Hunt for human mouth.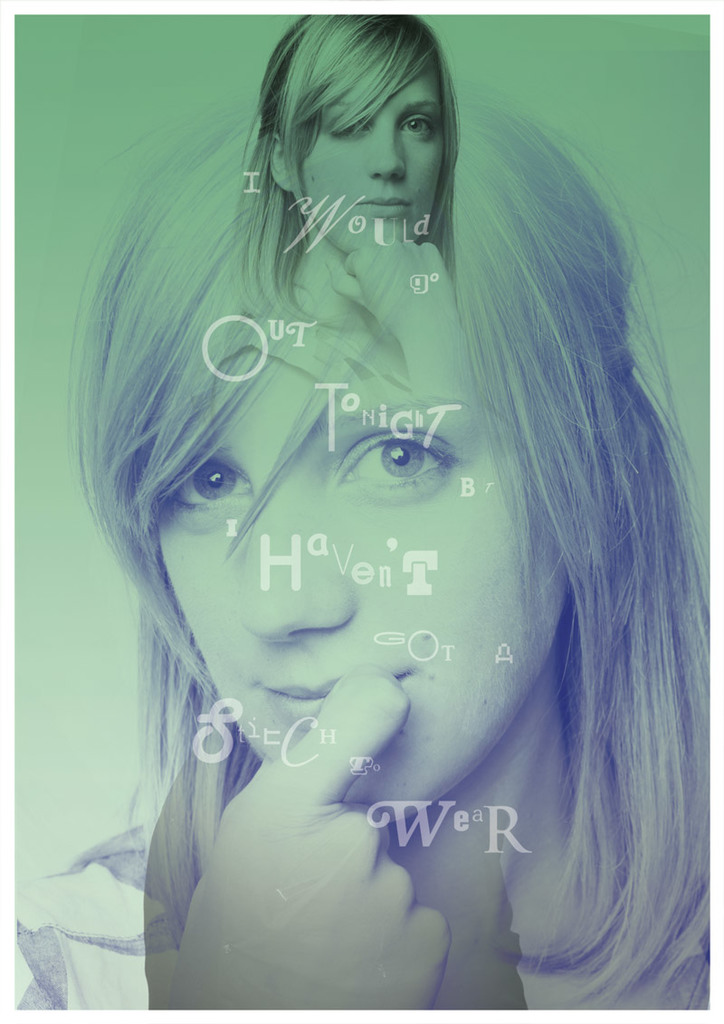
Hunted down at pyautogui.locateOnScreen(360, 192, 415, 229).
